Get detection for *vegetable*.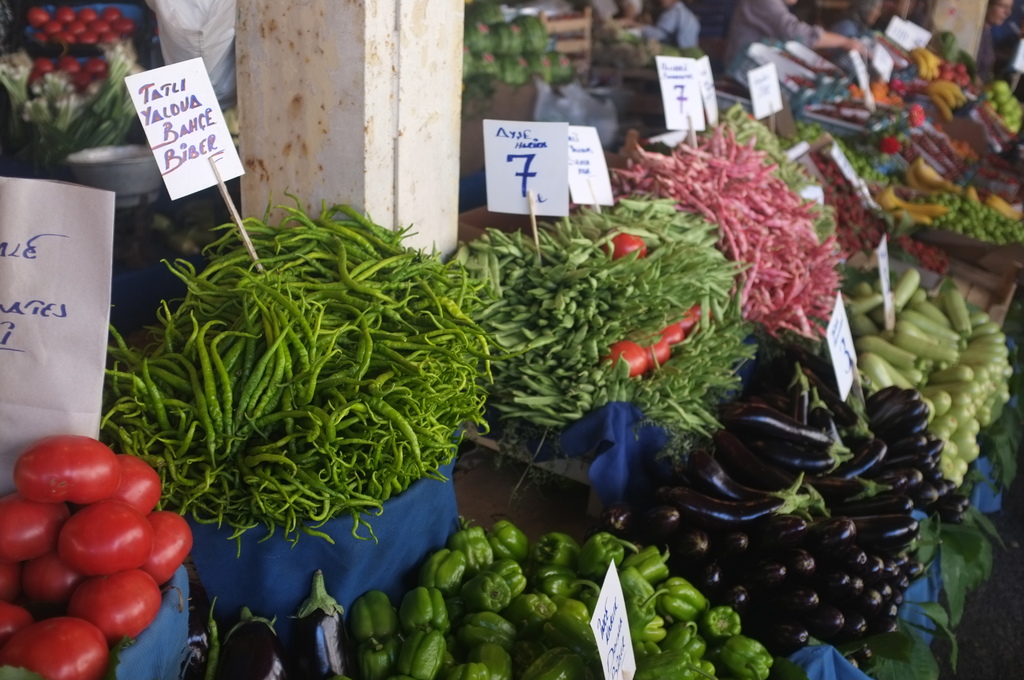
Detection: 403 585 456 631.
